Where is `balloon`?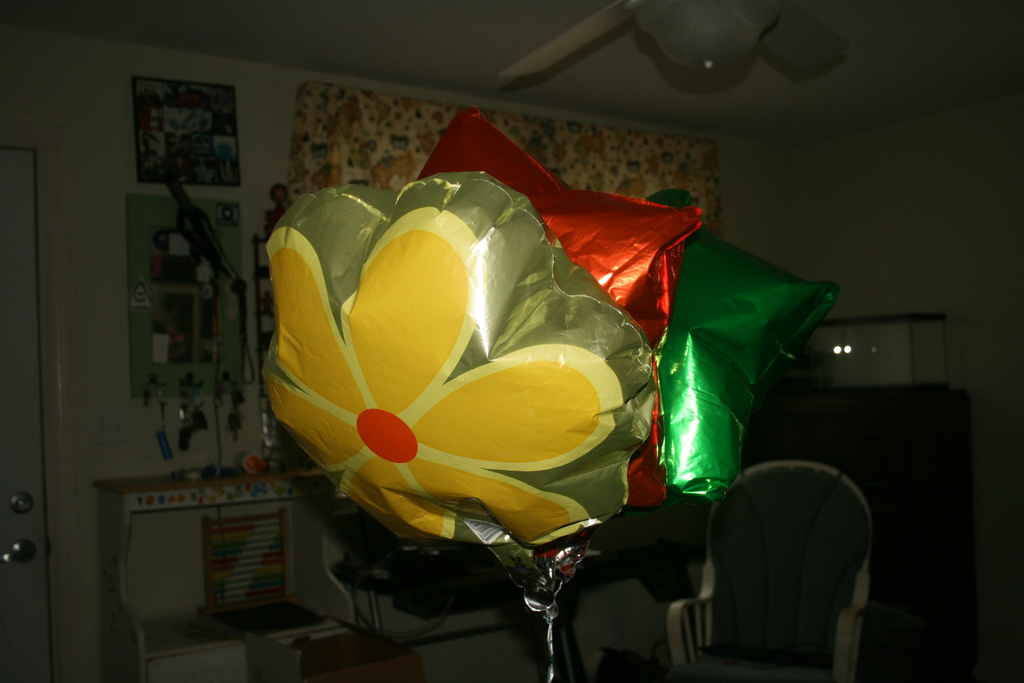
423, 103, 707, 573.
